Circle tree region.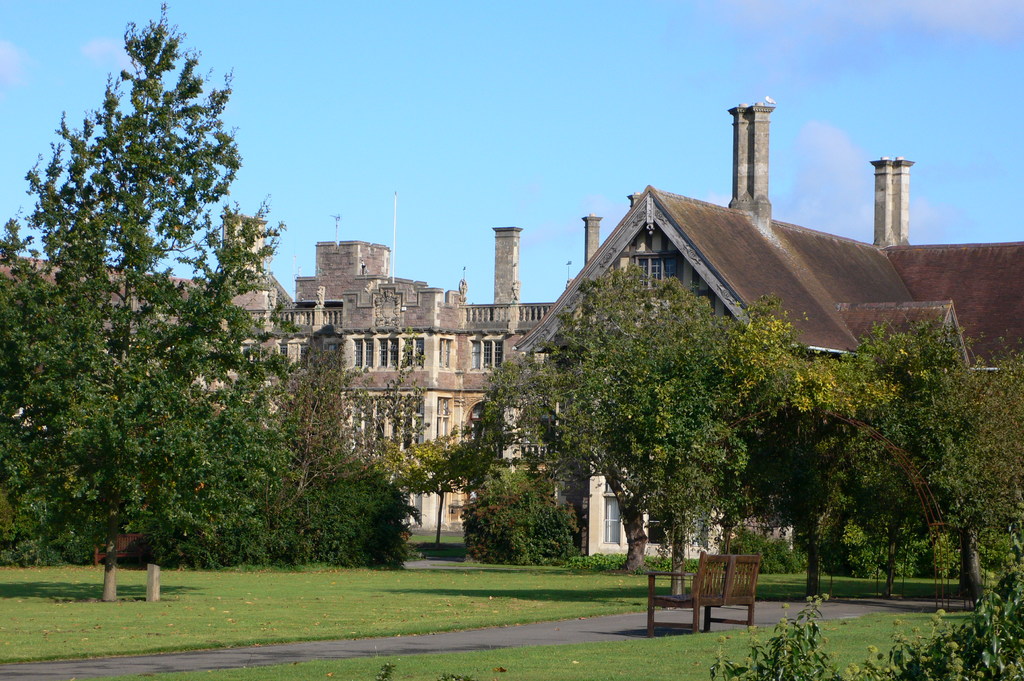
Region: 299,356,452,575.
